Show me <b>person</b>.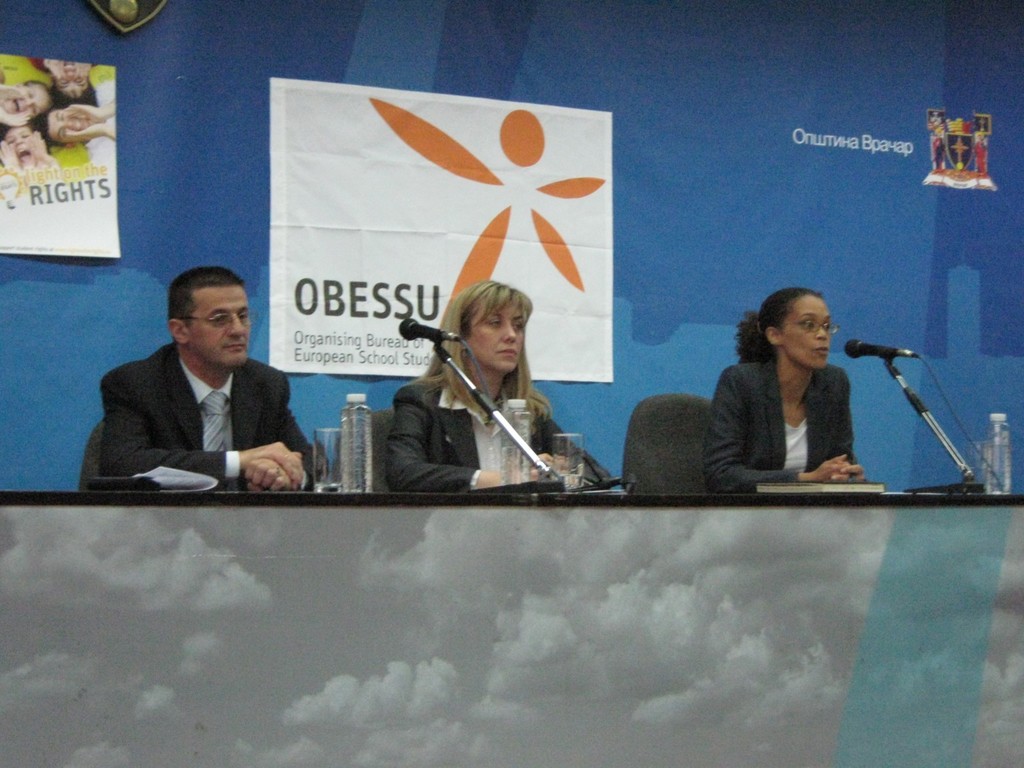
<b>person</b> is here: Rect(703, 285, 889, 497).
